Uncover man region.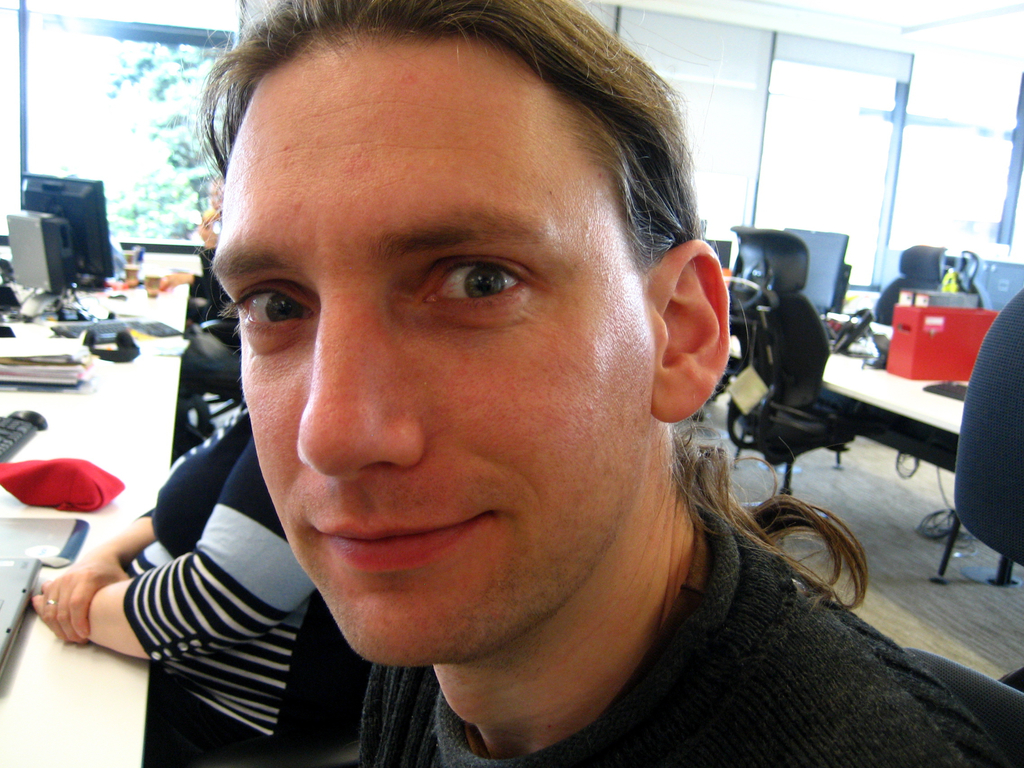
Uncovered: 202,0,1011,767.
